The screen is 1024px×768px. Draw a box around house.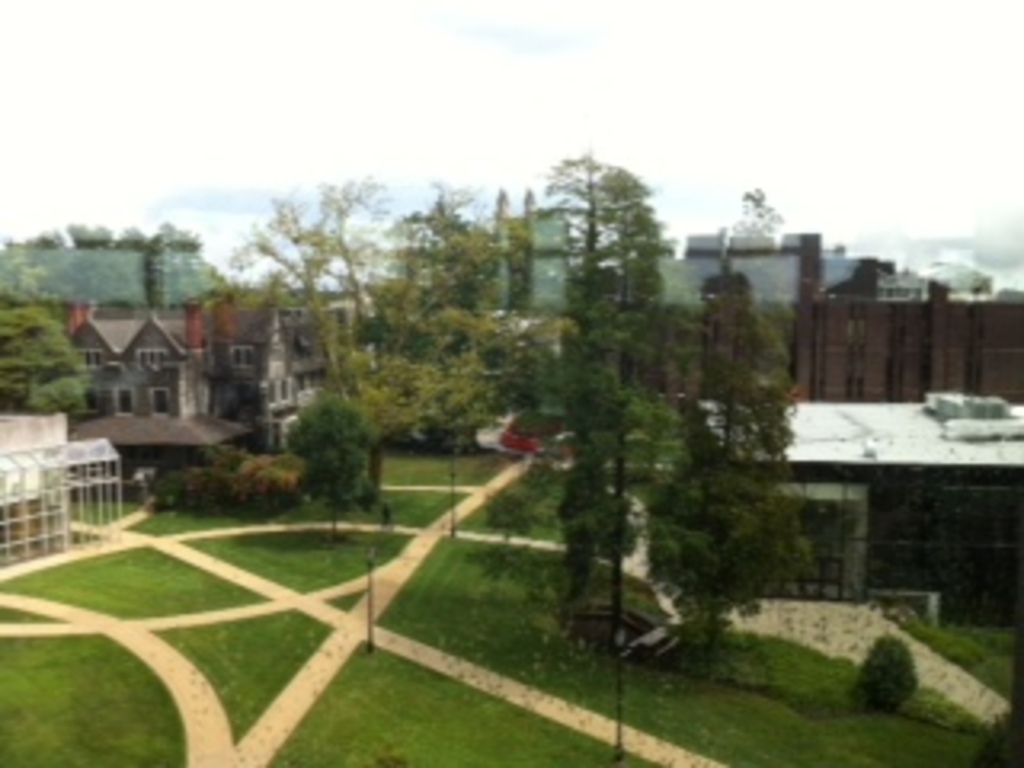
locate(477, 195, 819, 384).
